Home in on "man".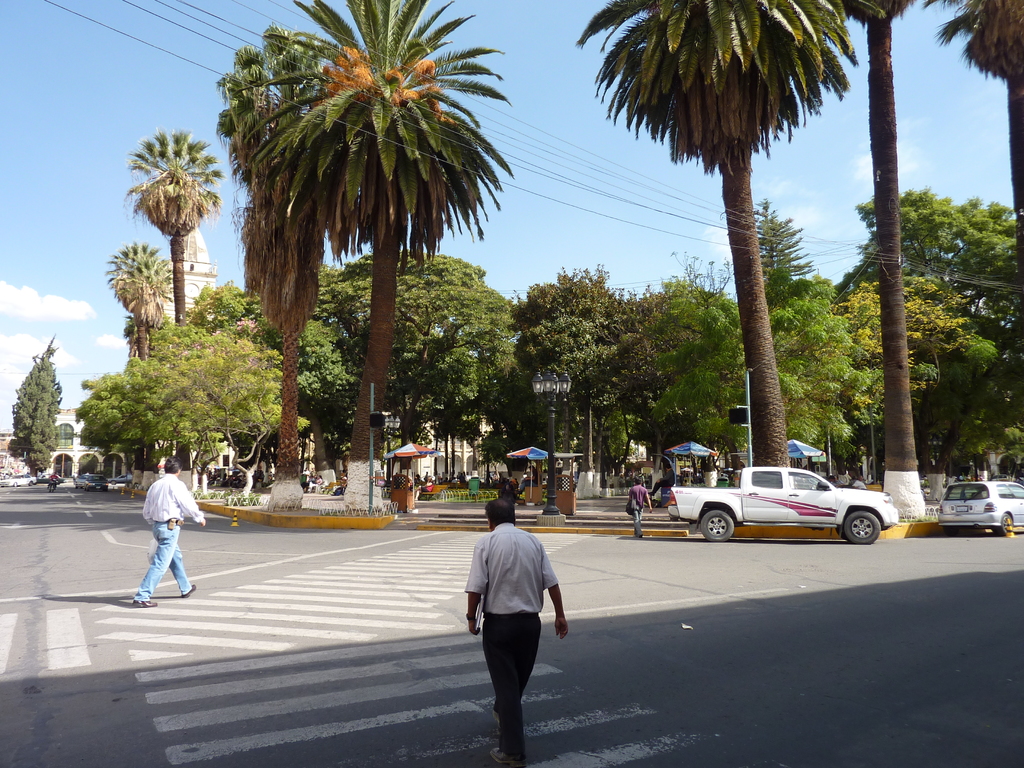
Homed in at region(454, 499, 567, 746).
